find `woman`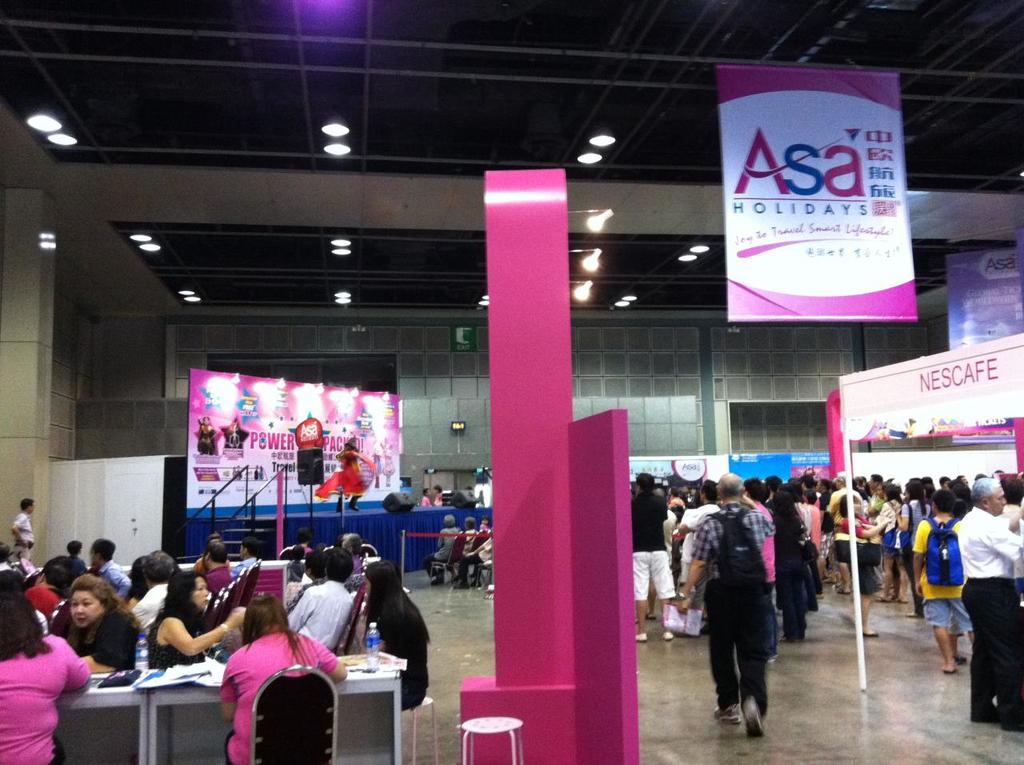
[360, 563, 429, 708]
